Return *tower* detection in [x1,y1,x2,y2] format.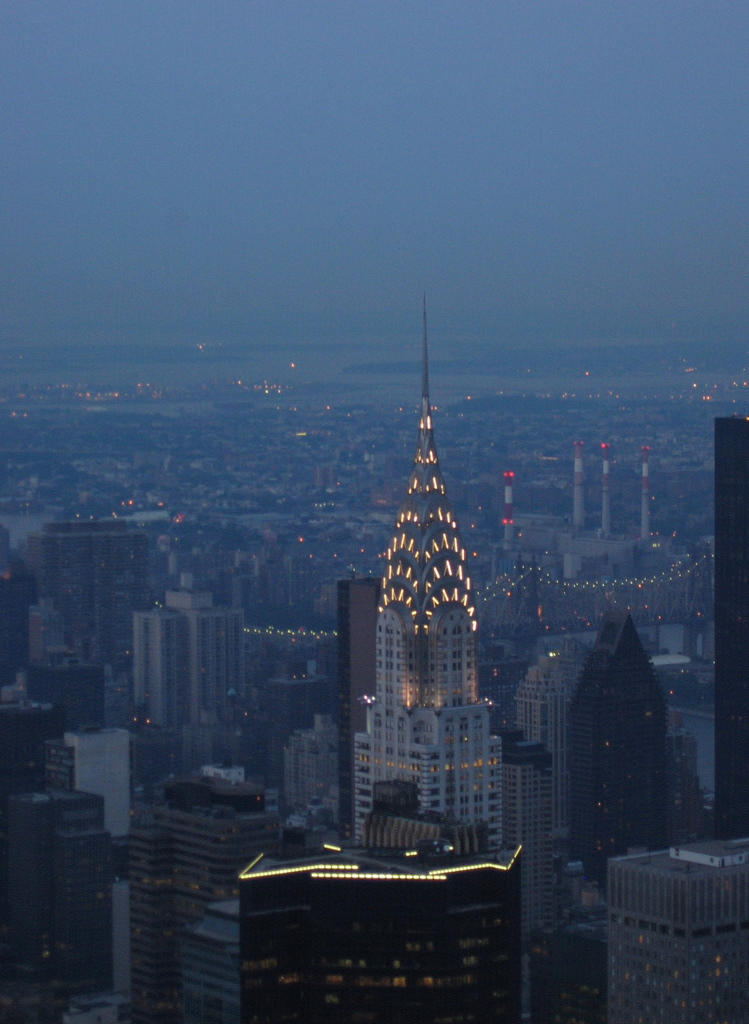
[351,287,510,836].
